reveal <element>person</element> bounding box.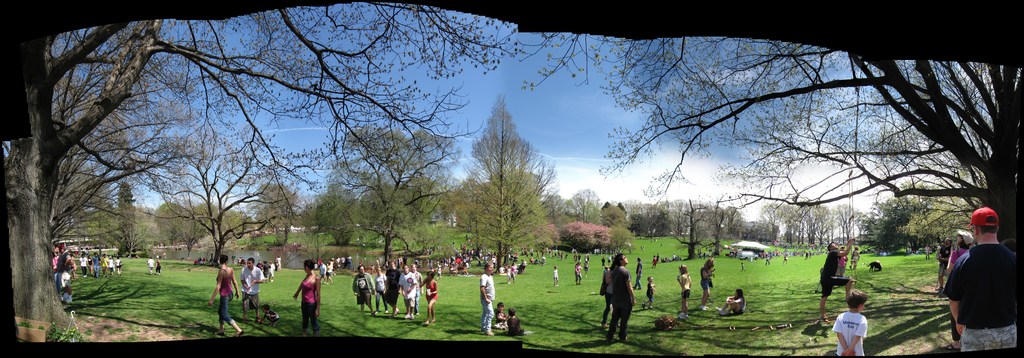
Revealed: bbox(426, 240, 484, 274).
